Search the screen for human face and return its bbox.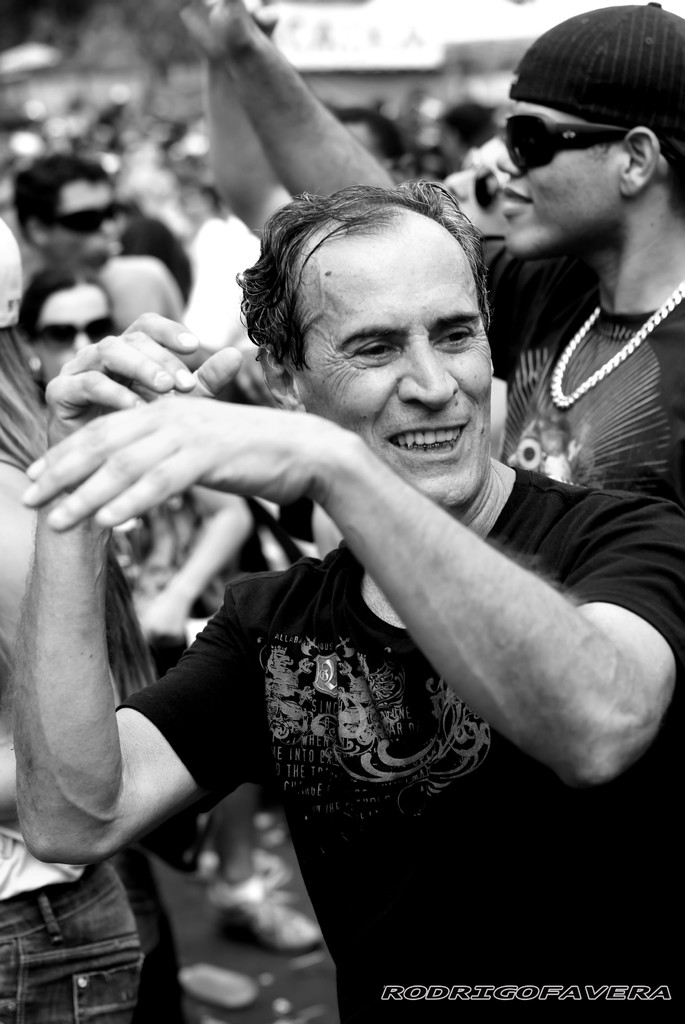
Found: (left=33, top=279, right=124, bottom=397).
